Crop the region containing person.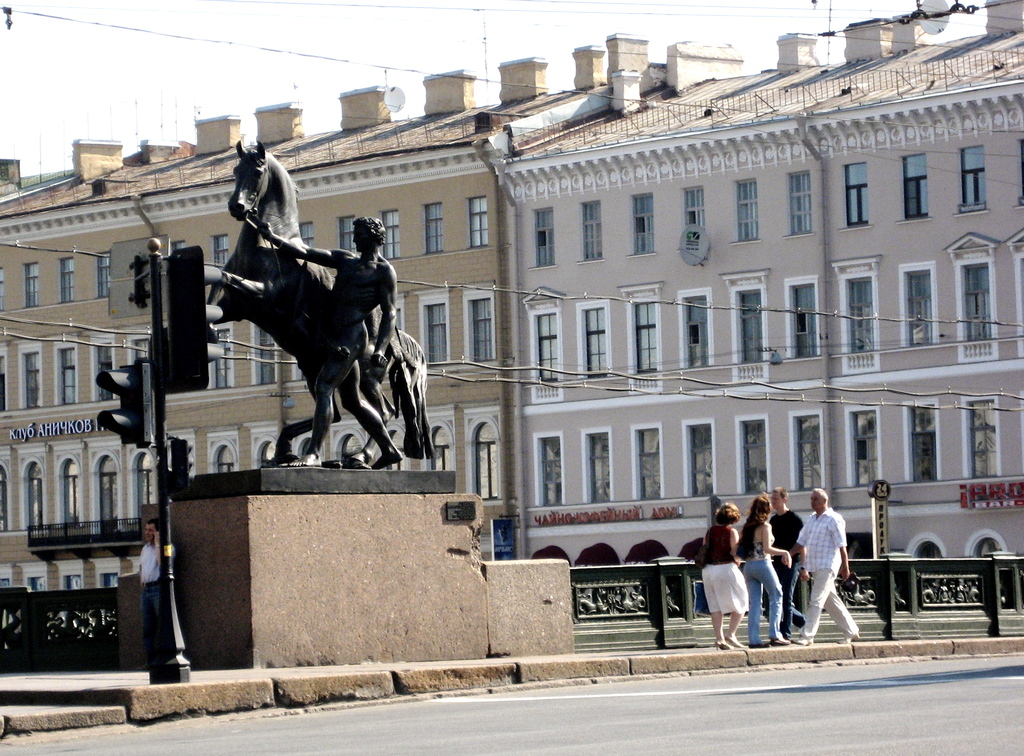
Crop region: 702/489/761/655.
